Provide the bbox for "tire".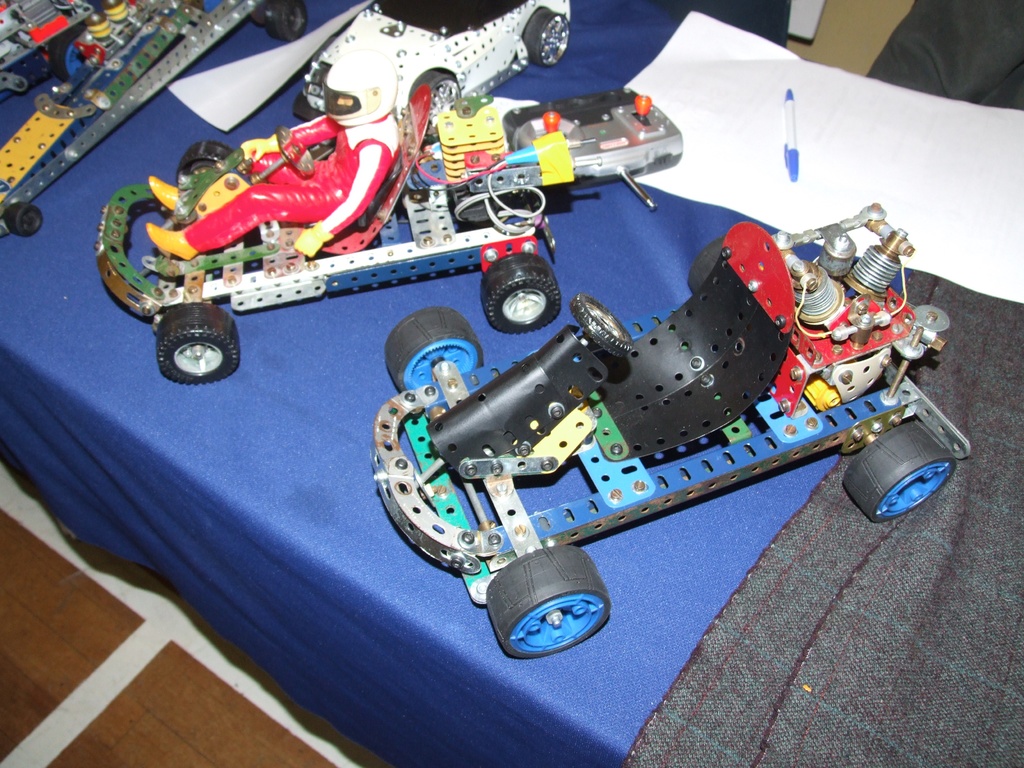
413:67:479:130.
